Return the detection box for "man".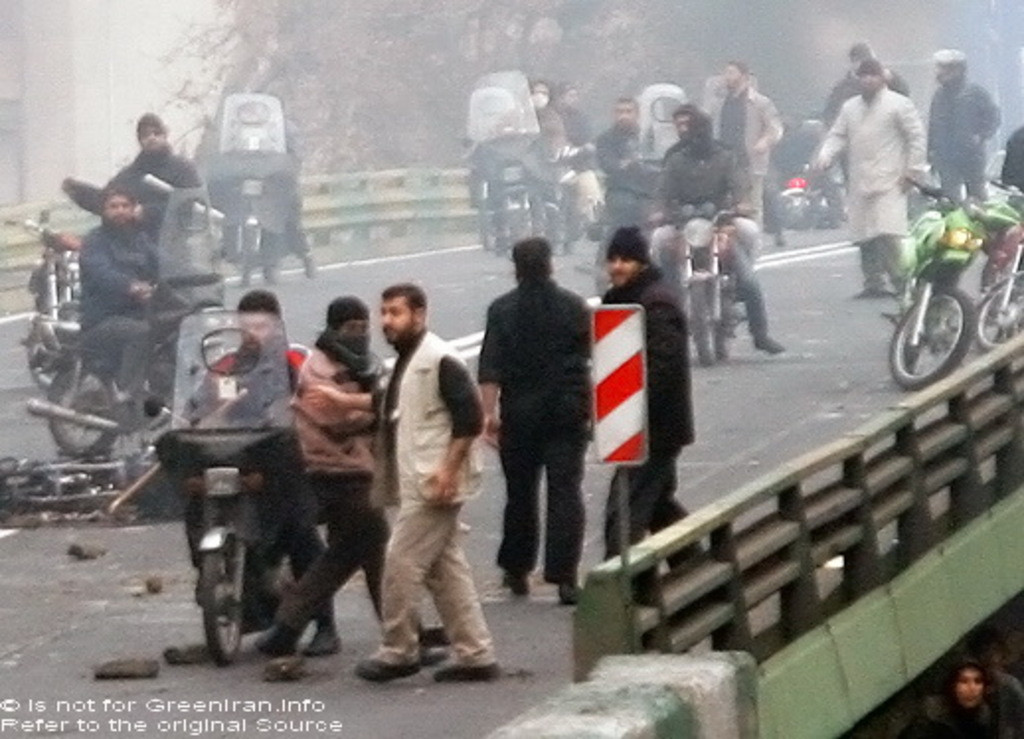
locate(480, 233, 603, 607).
